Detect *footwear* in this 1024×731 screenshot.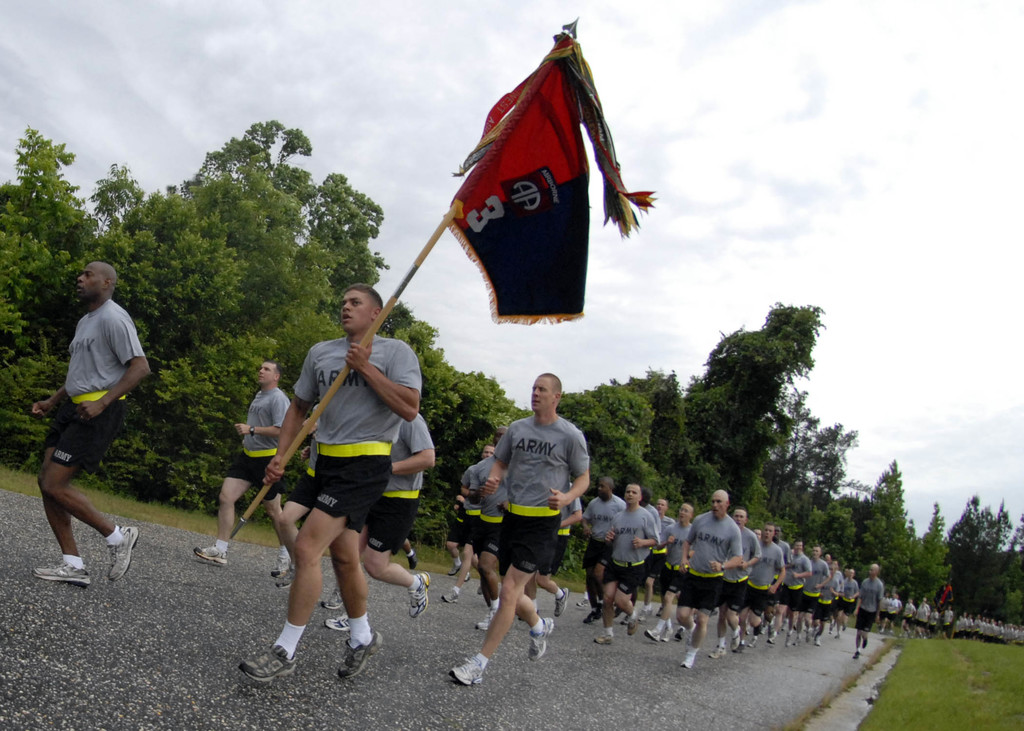
Detection: rect(31, 569, 84, 586).
